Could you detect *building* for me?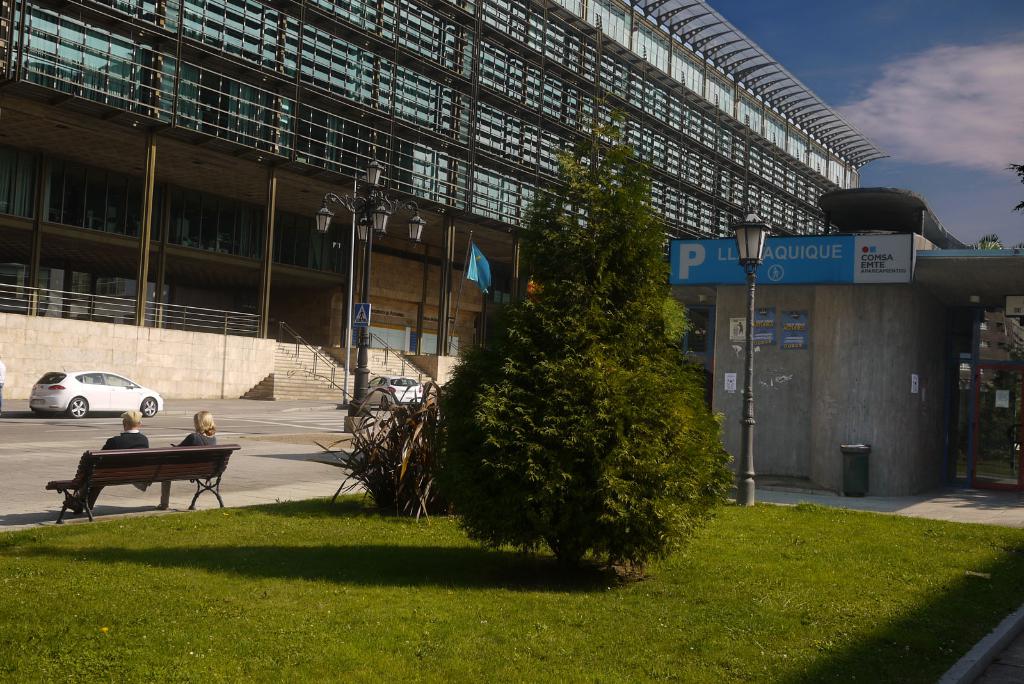
Detection result: crop(0, 0, 888, 399).
